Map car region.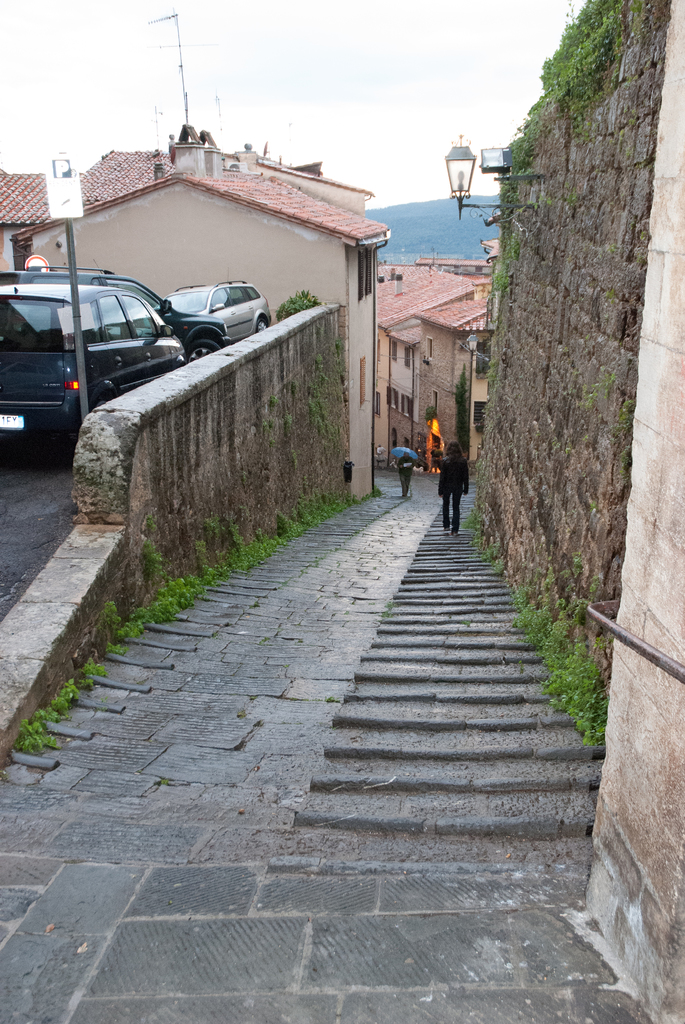
Mapped to <bbox>0, 282, 186, 456</bbox>.
